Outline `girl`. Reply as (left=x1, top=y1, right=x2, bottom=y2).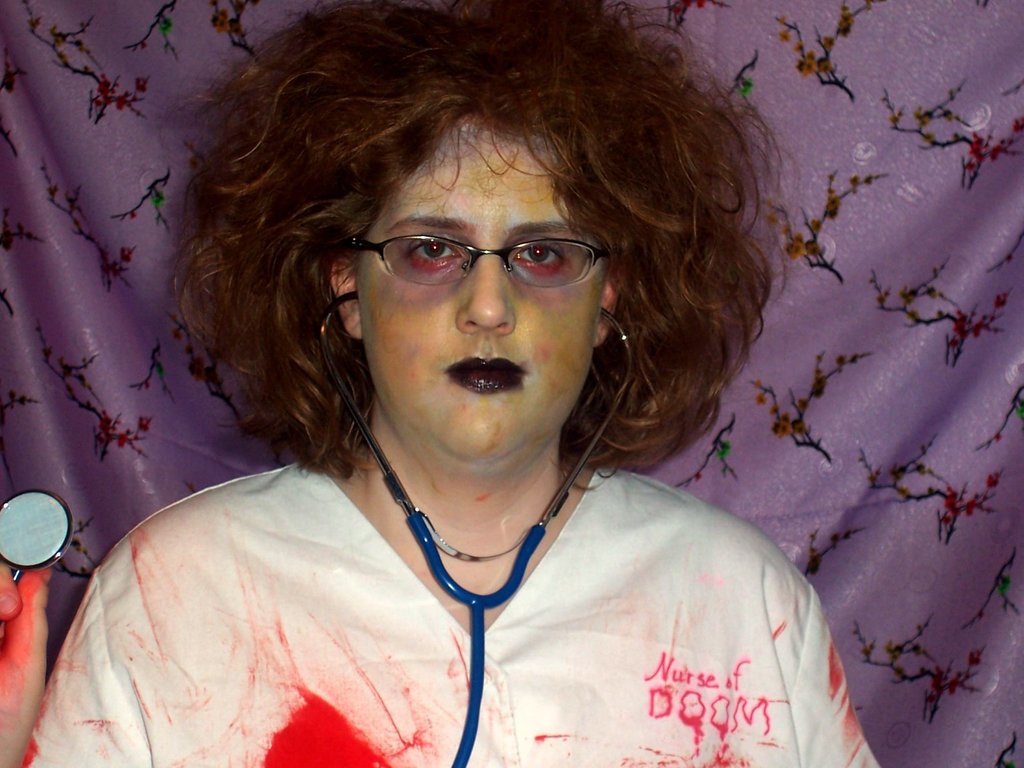
(left=4, top=0, right=899, bottom=767).
